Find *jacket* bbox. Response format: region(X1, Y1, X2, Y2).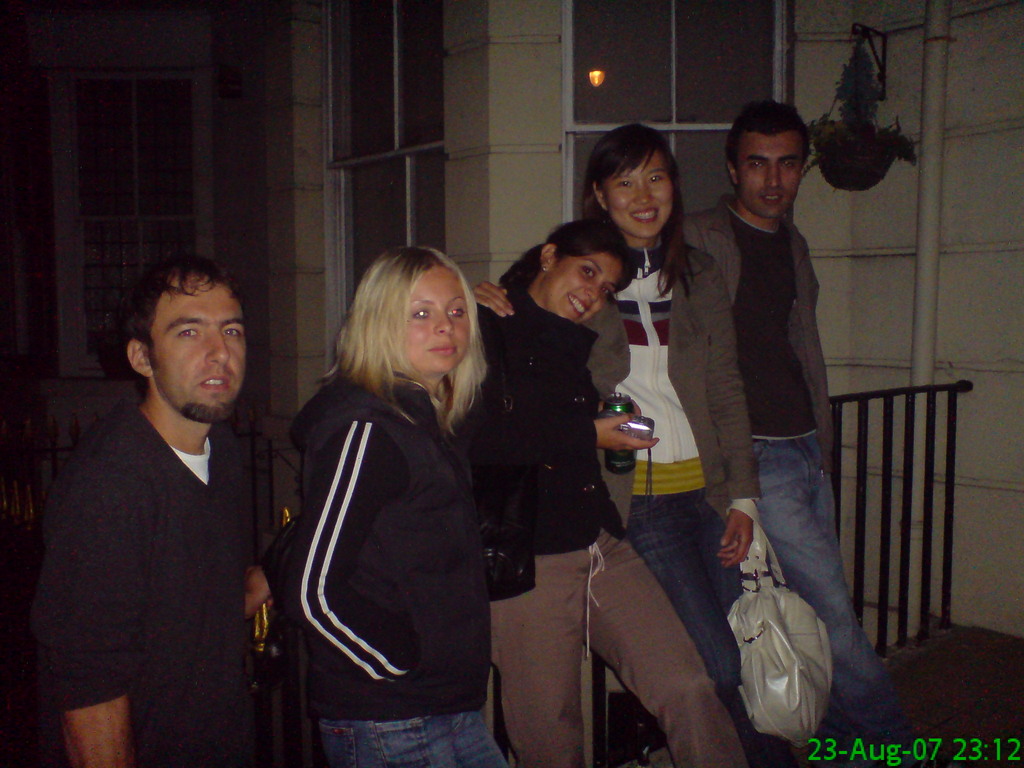
region(583, 239, 756, 529).
